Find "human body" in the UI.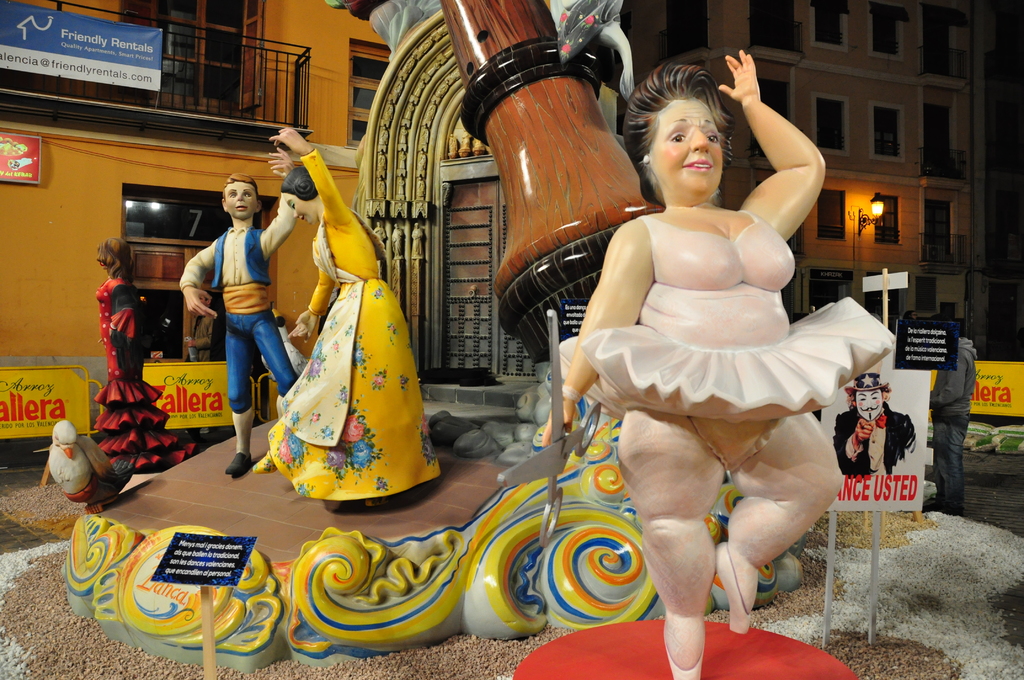
UI element at rect(836, 403, 916, 471).
